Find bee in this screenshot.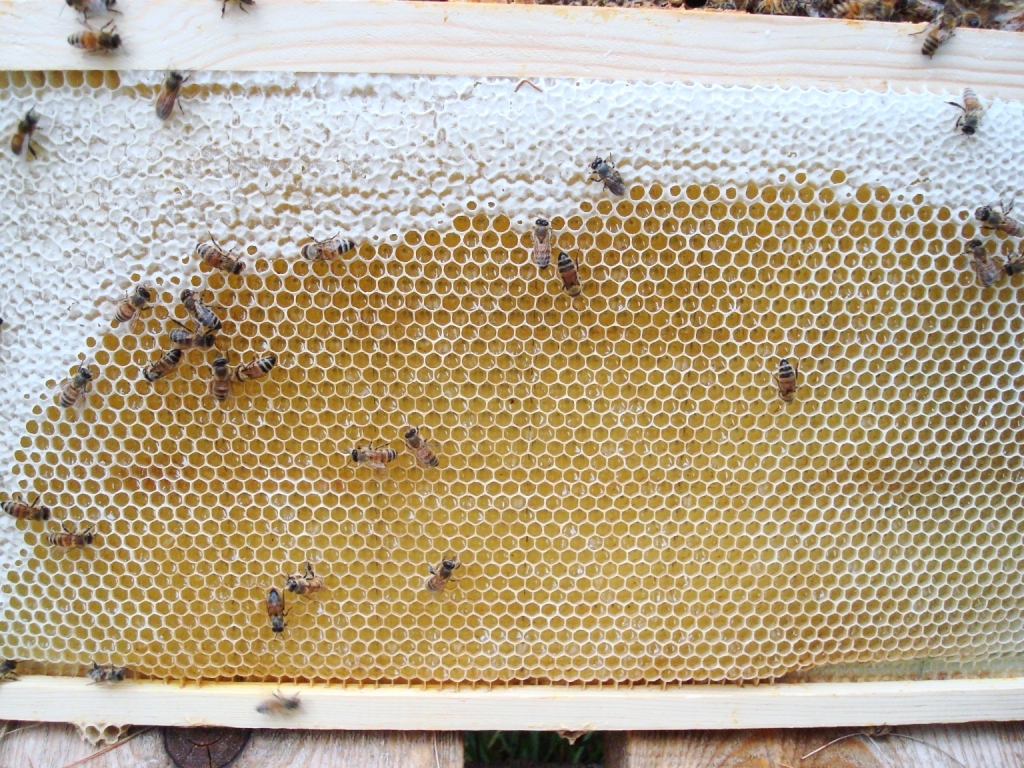
The bounding box for bee is (61,24,137,58).
